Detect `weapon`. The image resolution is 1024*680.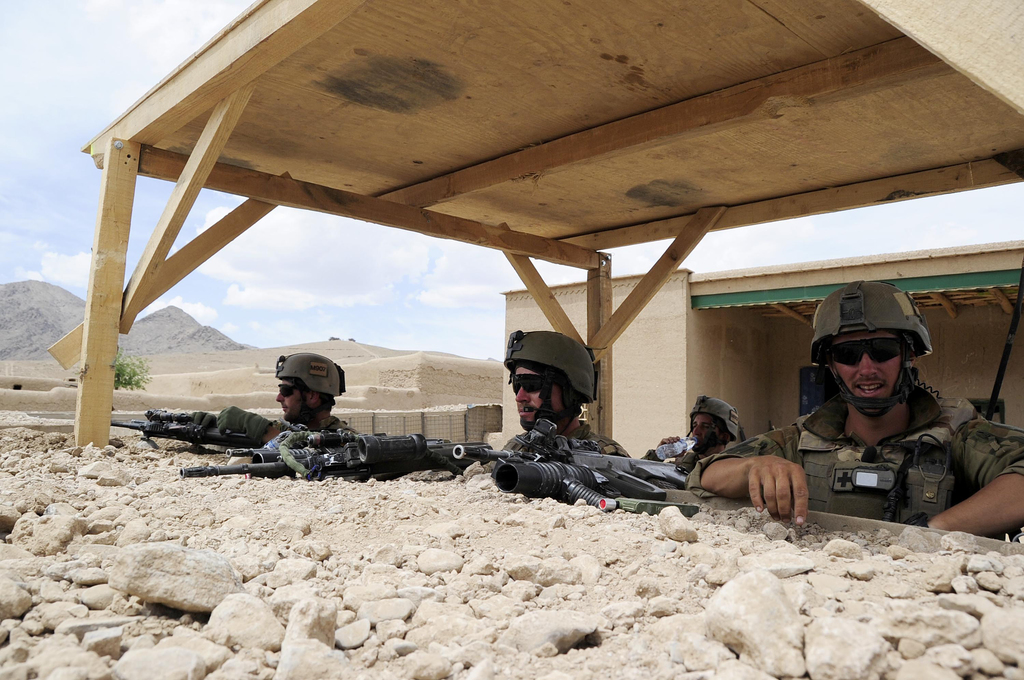
locate(192, 358, 600, 507).
